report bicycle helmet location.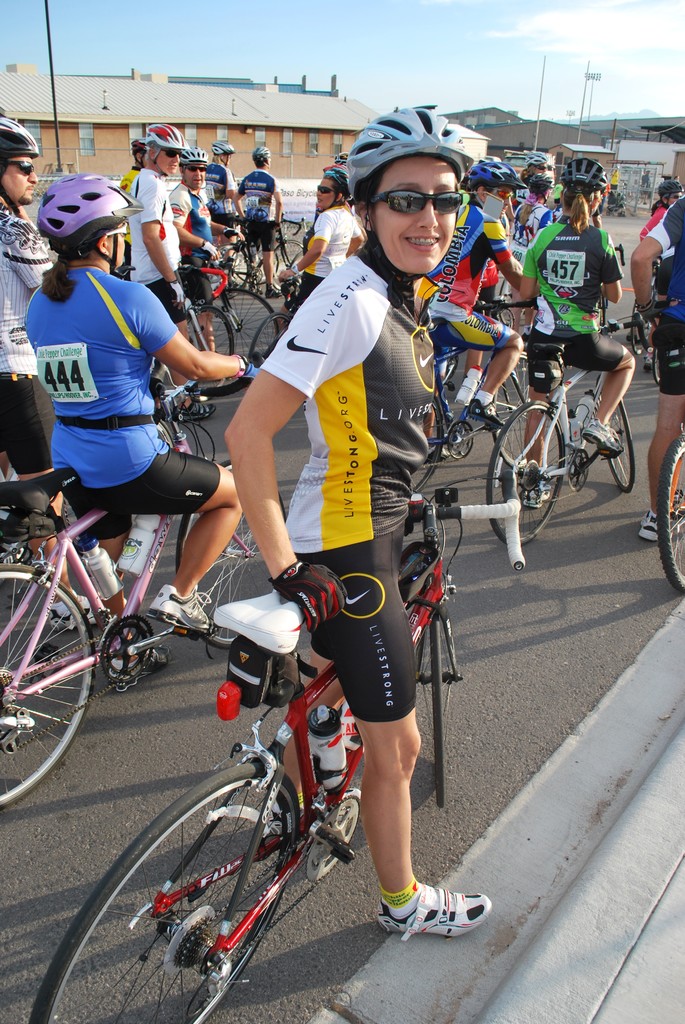
Report: locate(469, 159, 527, 187).
